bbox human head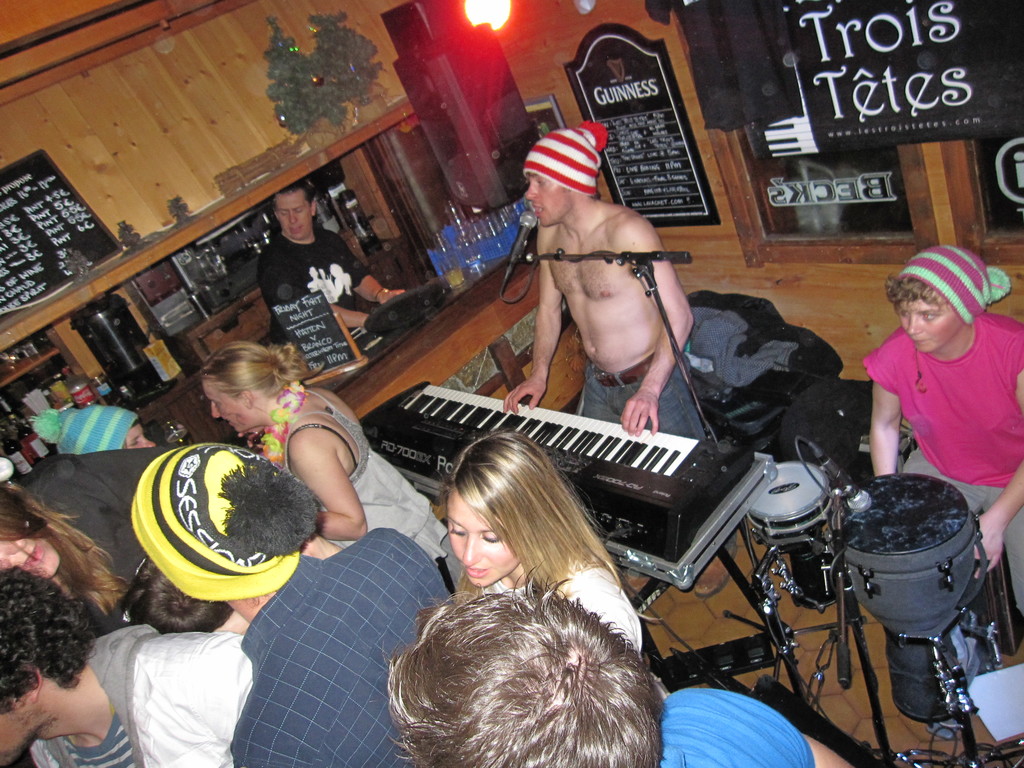
[x1=0, y1=484, x2=82, y2=579]
